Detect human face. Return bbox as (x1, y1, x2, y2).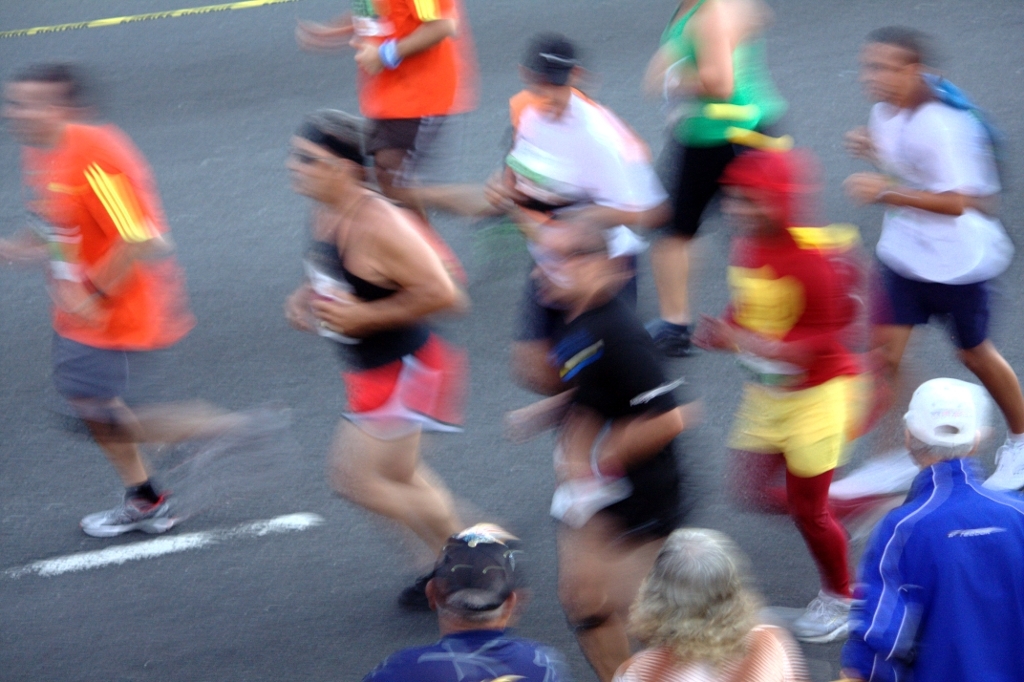
(280, 136, 334, 202).
